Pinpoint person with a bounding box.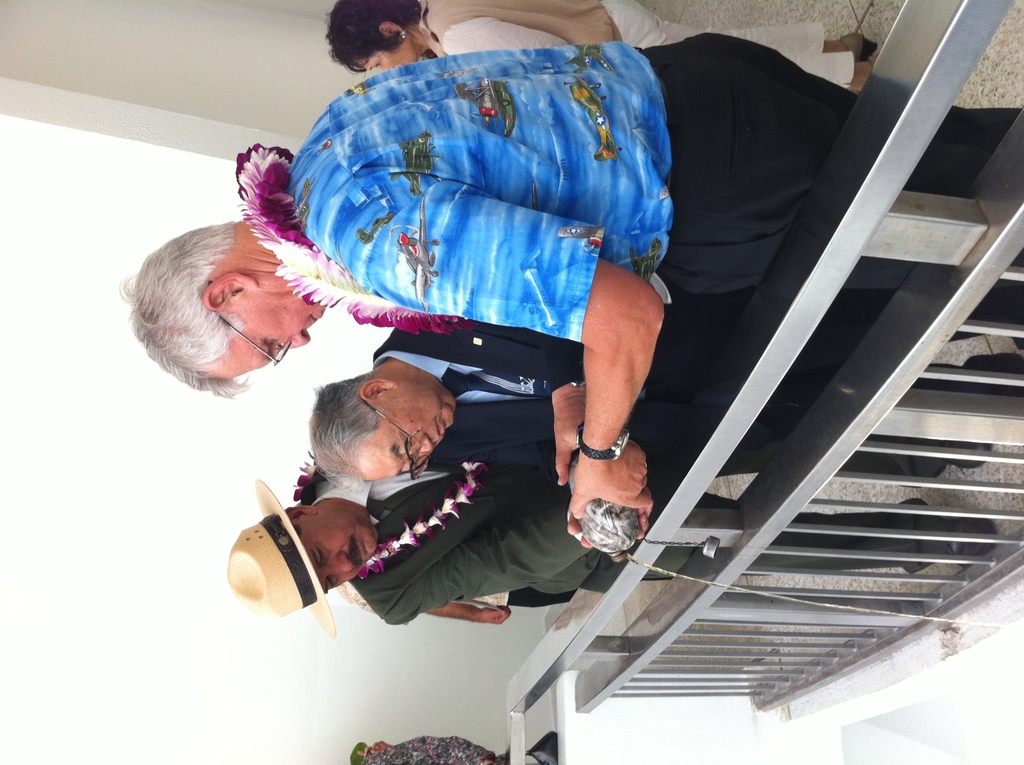
x1=124, y1=49, x2=1023, y2=524.
